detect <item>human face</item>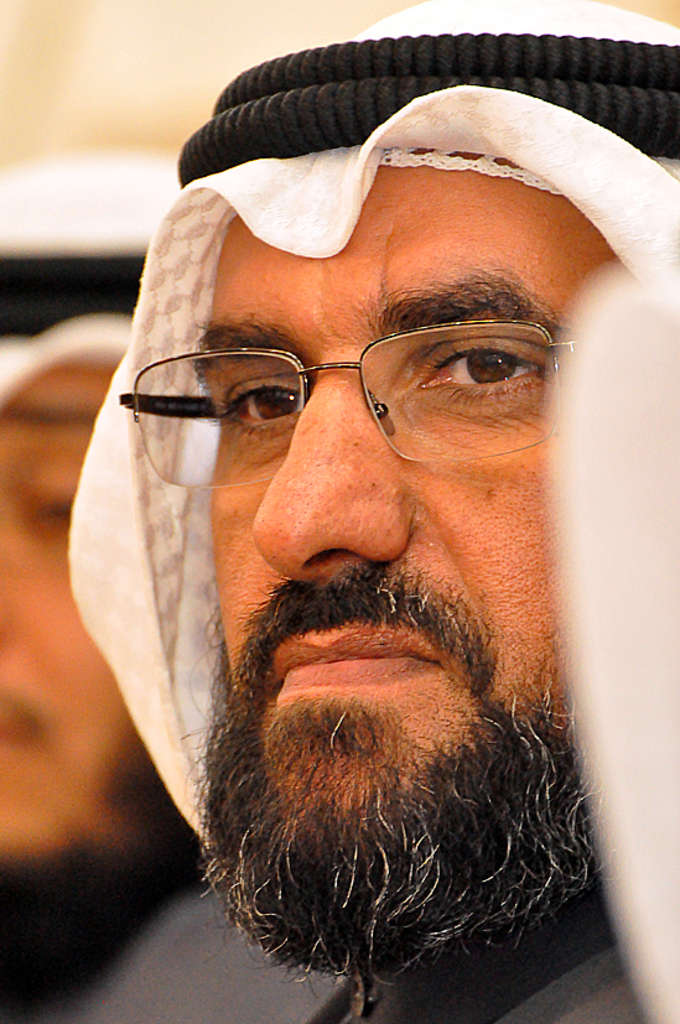
bbox=(190, 175, 617, 882)
